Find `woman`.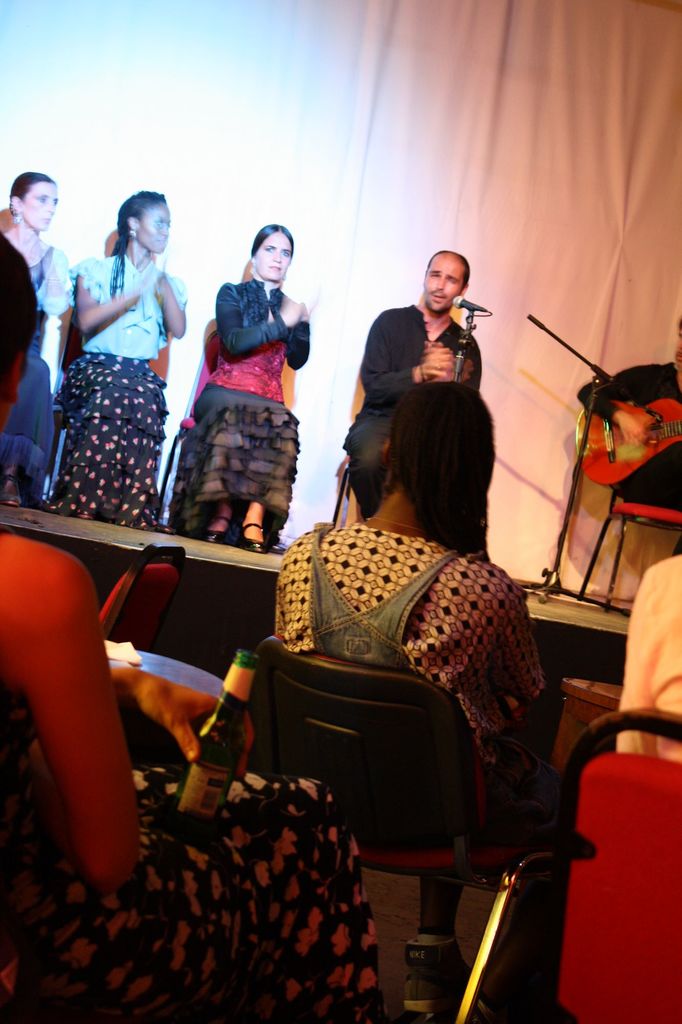
region(167, 221, 317, 563).
